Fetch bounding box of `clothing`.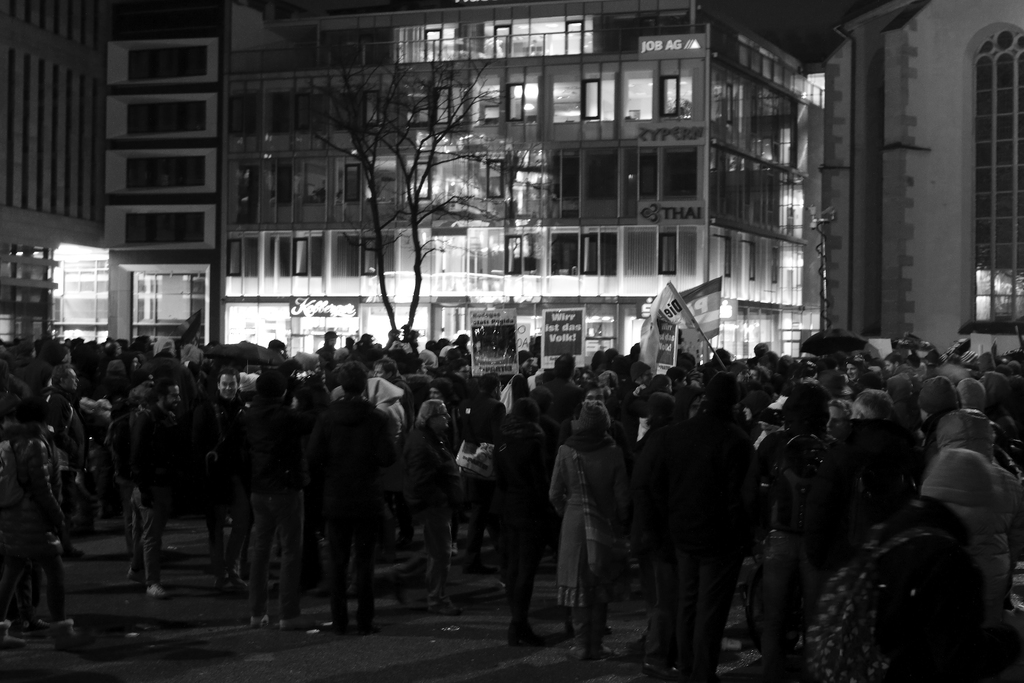
Bbox: rect(318, 500, 382, 623).
